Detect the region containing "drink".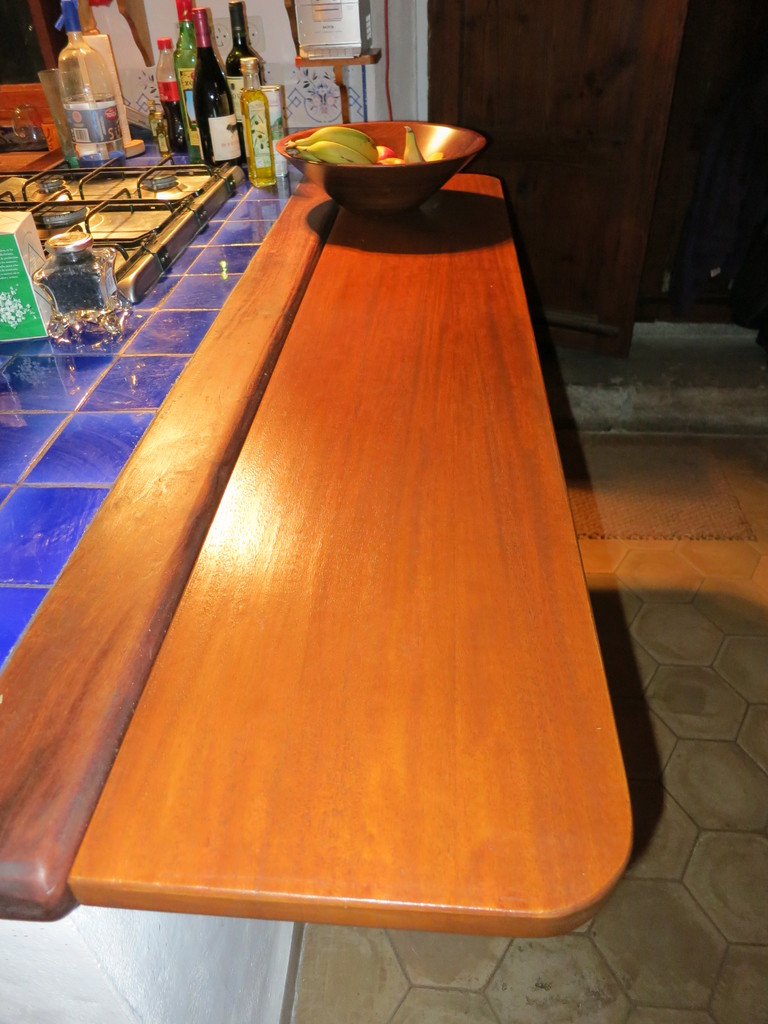
{"x1": 81, "y1": 152, "x2": 127, "y2": 173}.
